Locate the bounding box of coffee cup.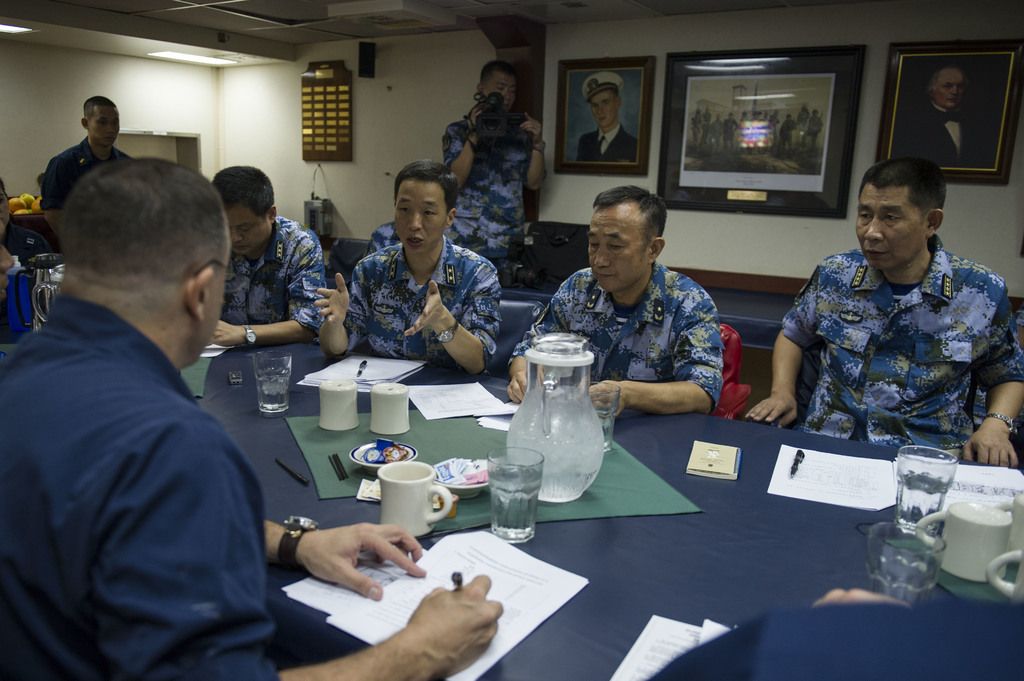
Bounding box: [x1=918, y1=501, x2=1014, y2=584].
